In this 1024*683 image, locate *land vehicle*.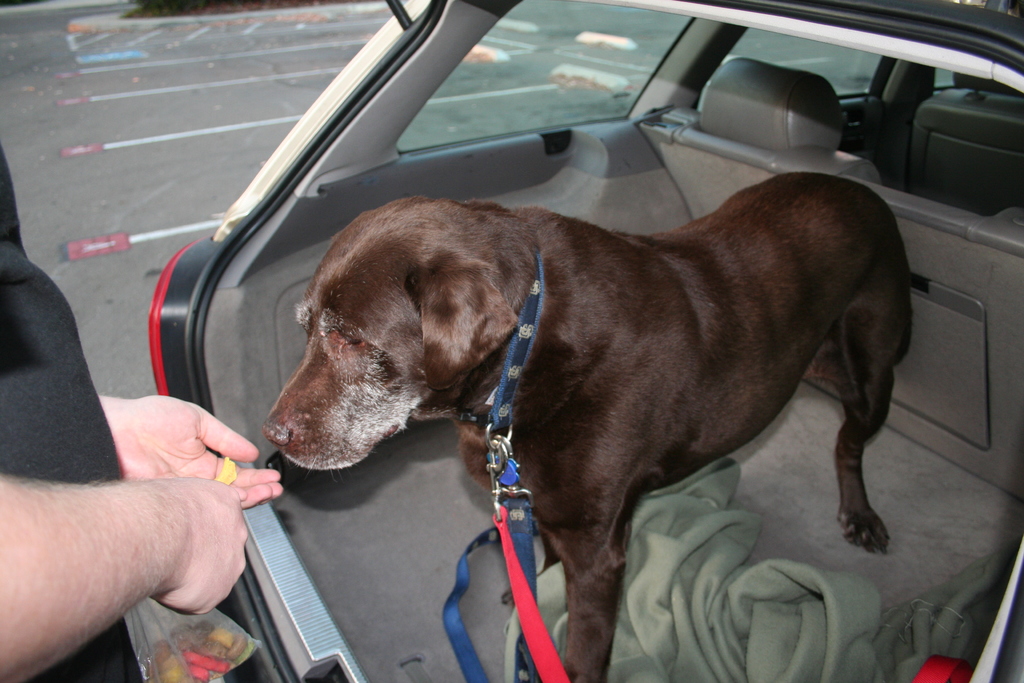
Bounding box: {"x1": 147, "y1": 0, "x2": 1023, "y2": 682}.
